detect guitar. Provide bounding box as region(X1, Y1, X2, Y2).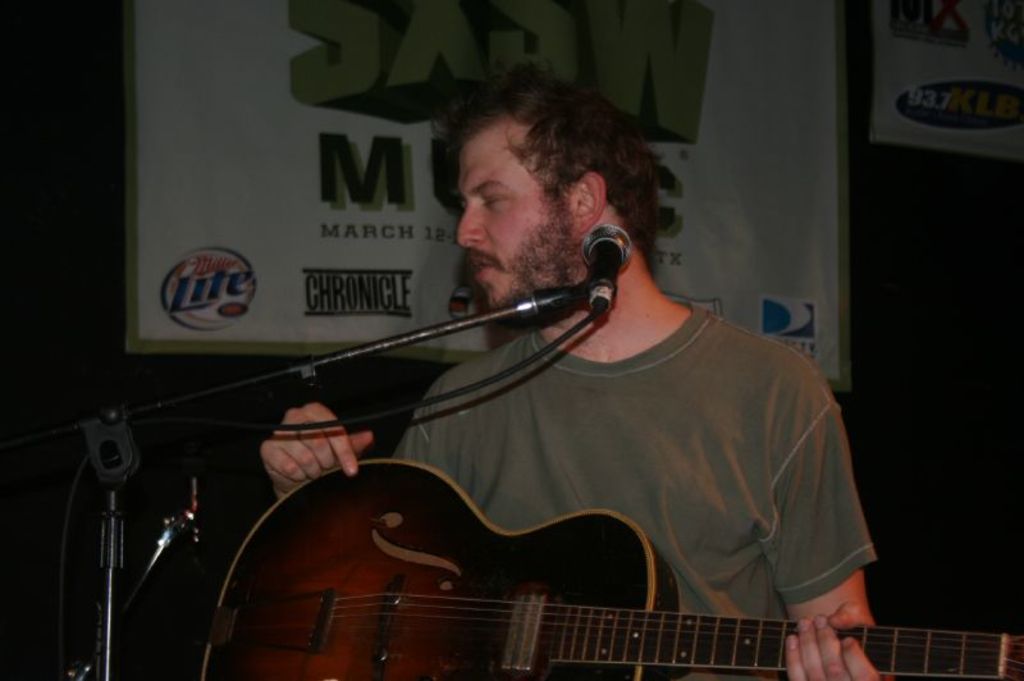
region(195, 457, 1023, 680).
